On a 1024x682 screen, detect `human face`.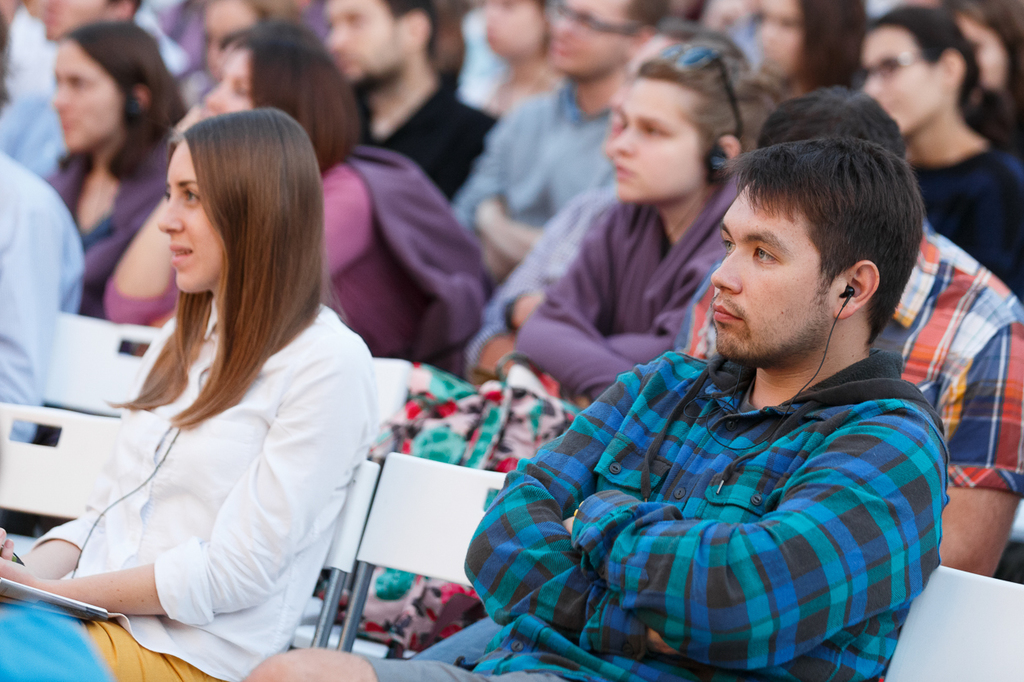
(323,0,414,82).
